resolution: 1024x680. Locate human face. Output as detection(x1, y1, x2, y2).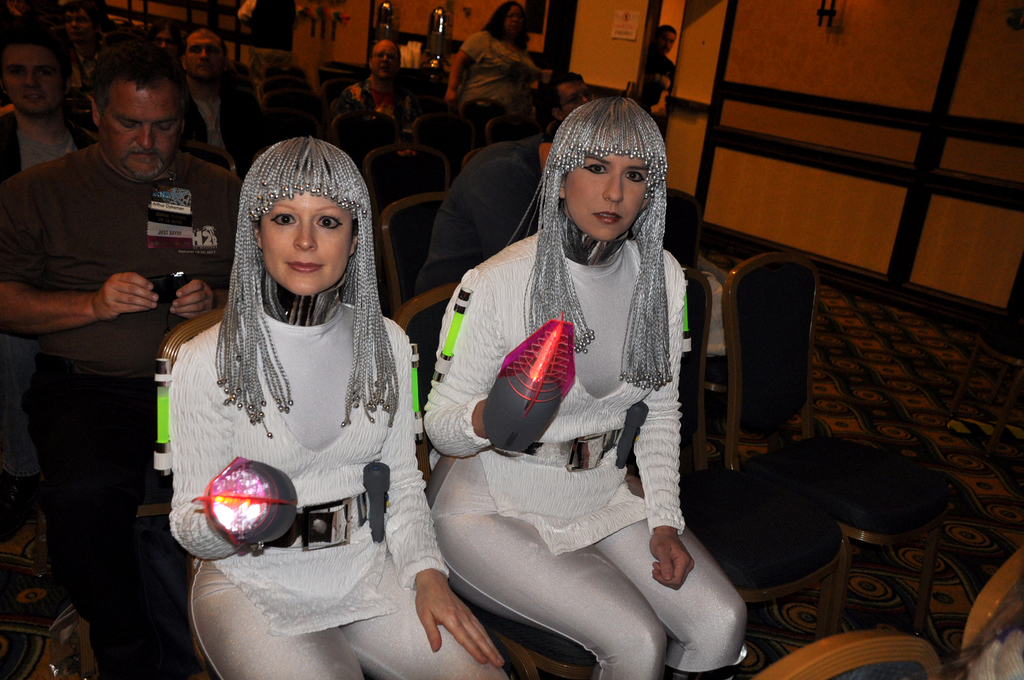
detection(560, 149, 648, 240).
